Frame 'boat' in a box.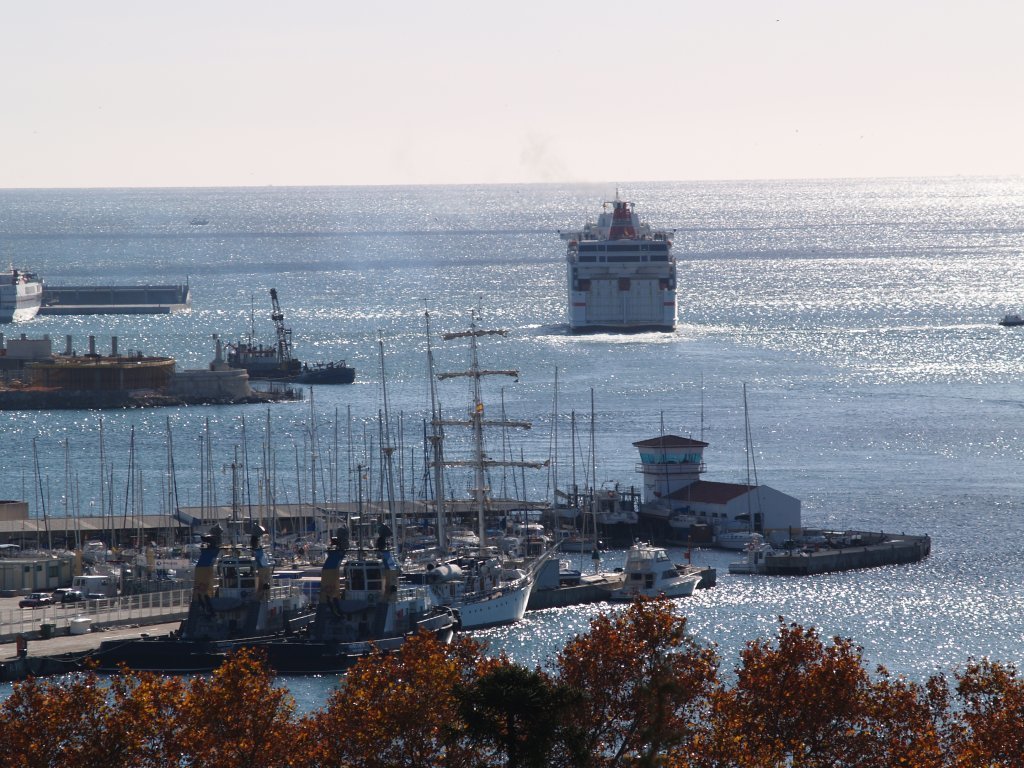
select_region(611, 539, 702, 604).
